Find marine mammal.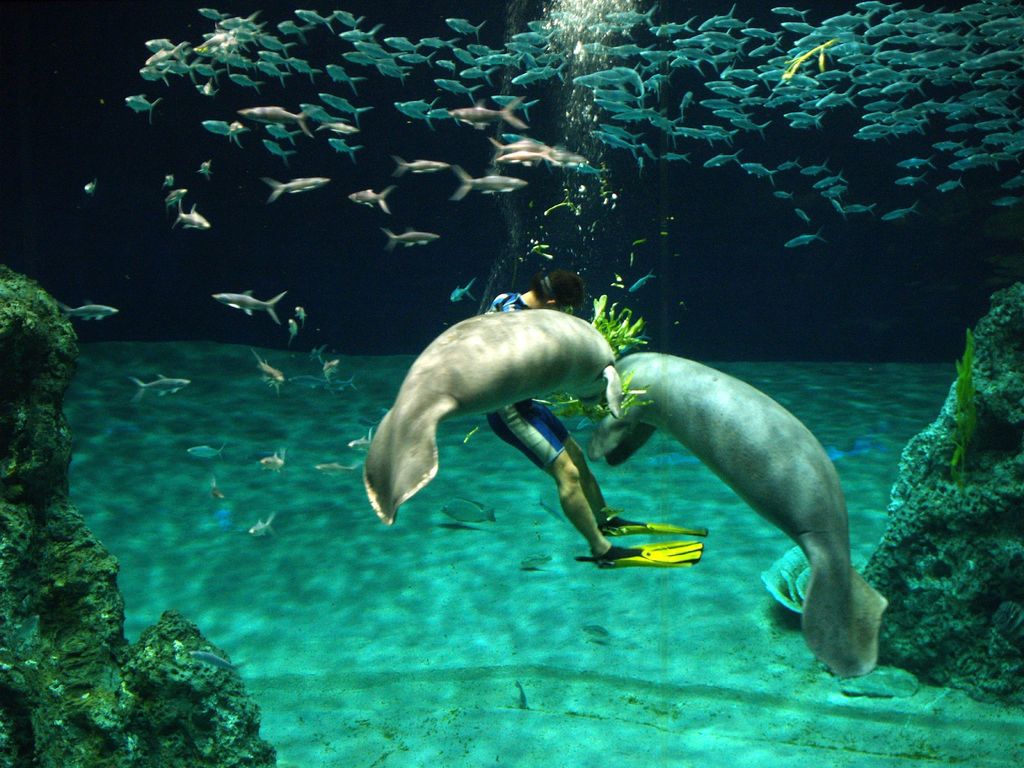
(359,303,617,527).
